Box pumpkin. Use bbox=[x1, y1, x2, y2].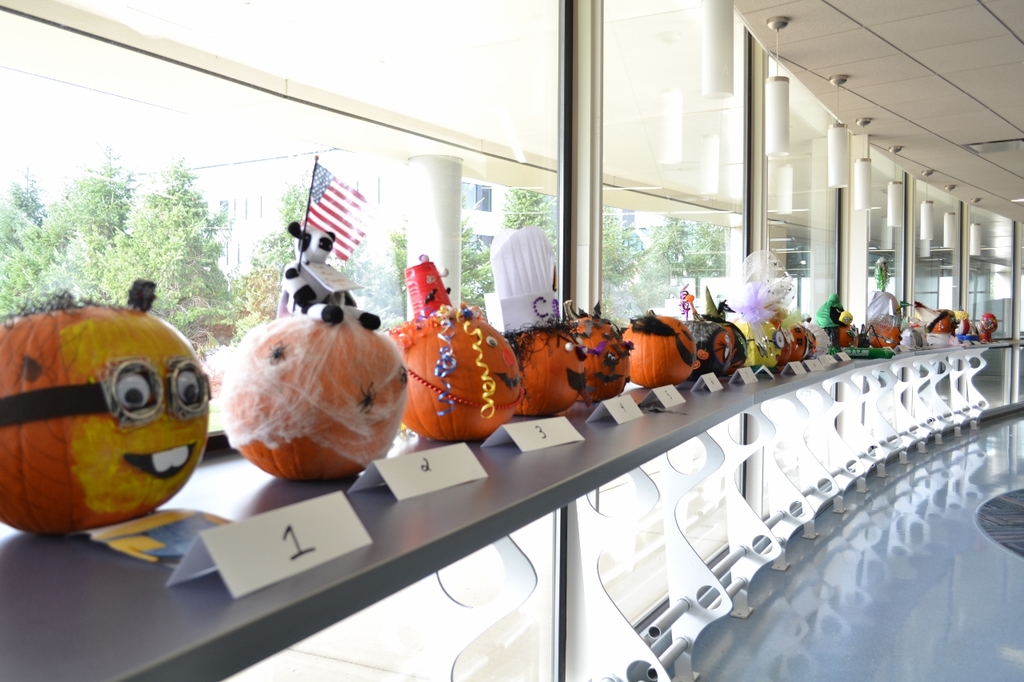
bbox=[868, 316, 901, 348].
